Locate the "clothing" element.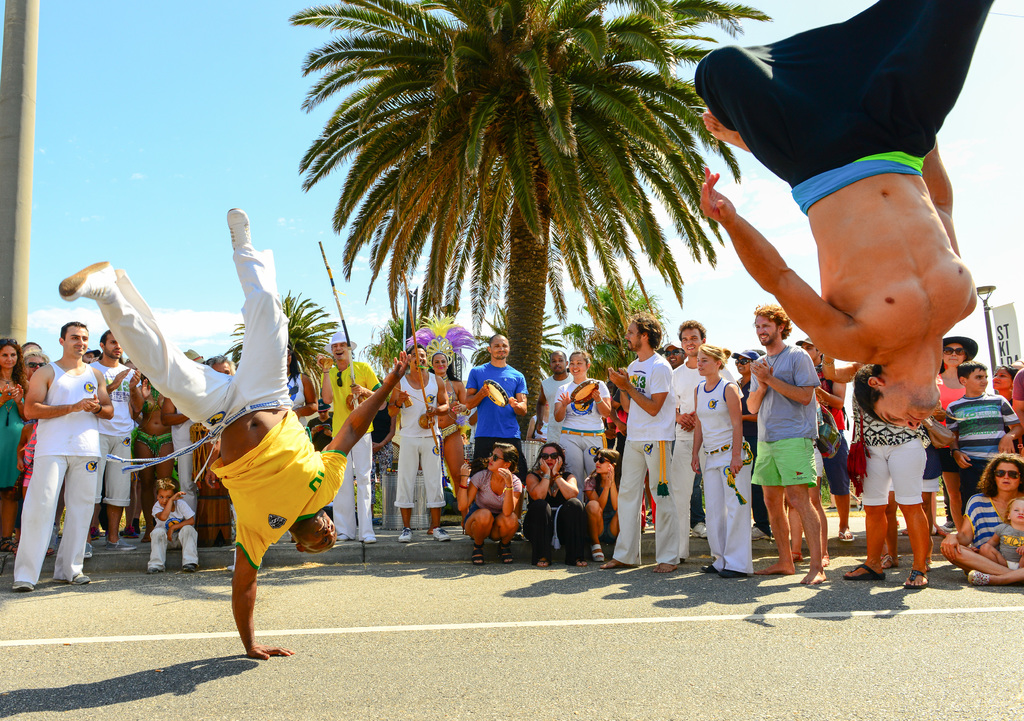
Element bbox: box(938, 371, 967, 474).
